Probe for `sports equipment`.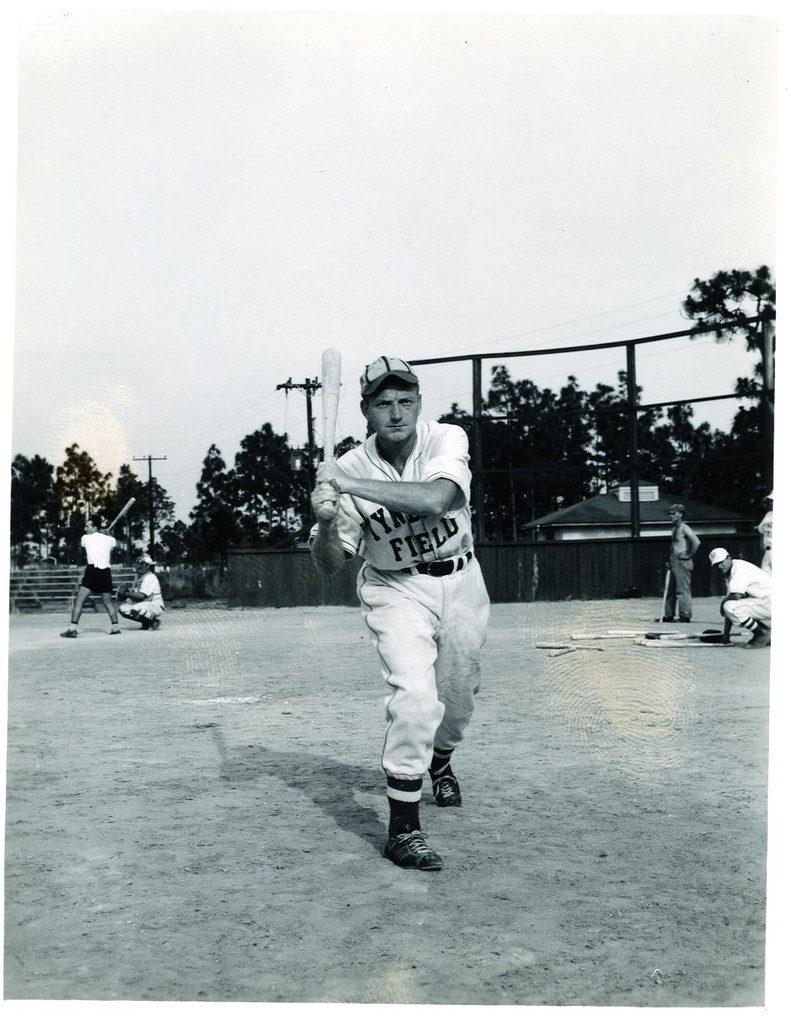
Probe result: select_region(534, 640, 601, 650).
